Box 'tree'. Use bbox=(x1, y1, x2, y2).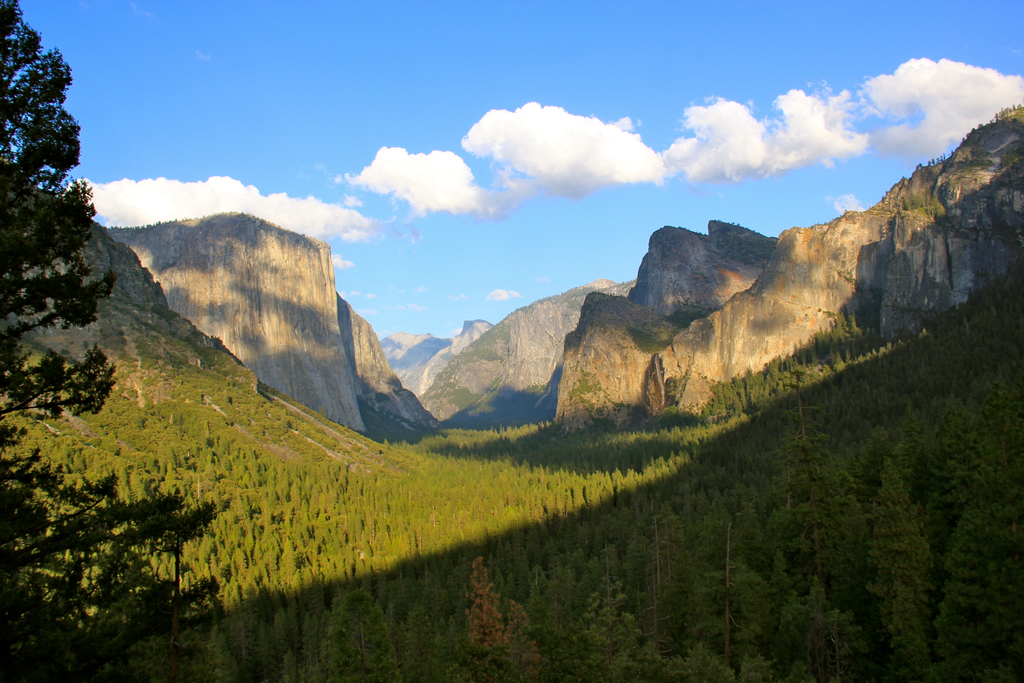
bbox=(1, 35, 102, 455).
